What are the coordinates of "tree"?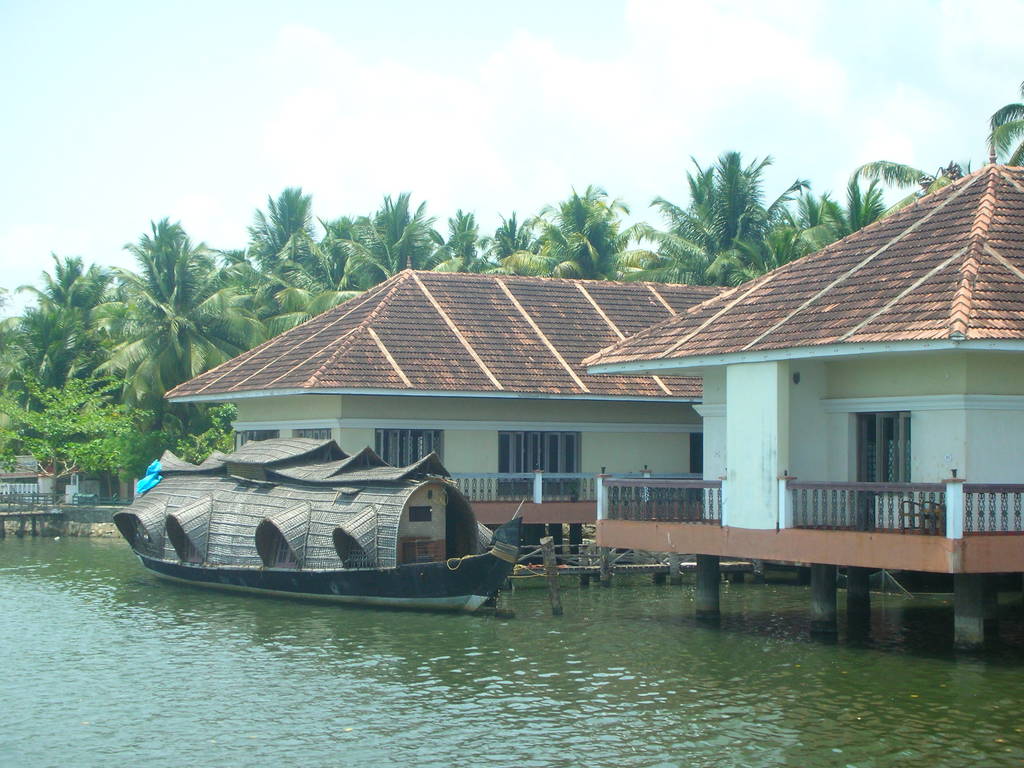
pyautogui.locateOnScreen(644, 152, 814, 297).
